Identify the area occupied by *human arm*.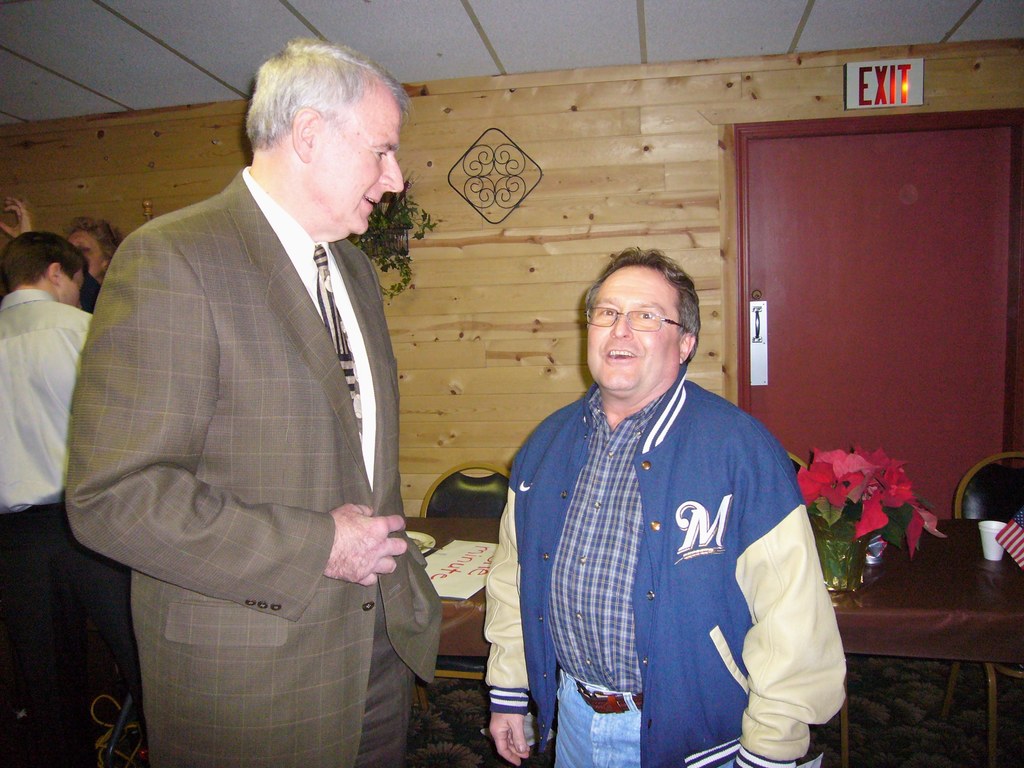
Area: {"left": 481, "top": 464, "right": 534, "bottom": 765}.
